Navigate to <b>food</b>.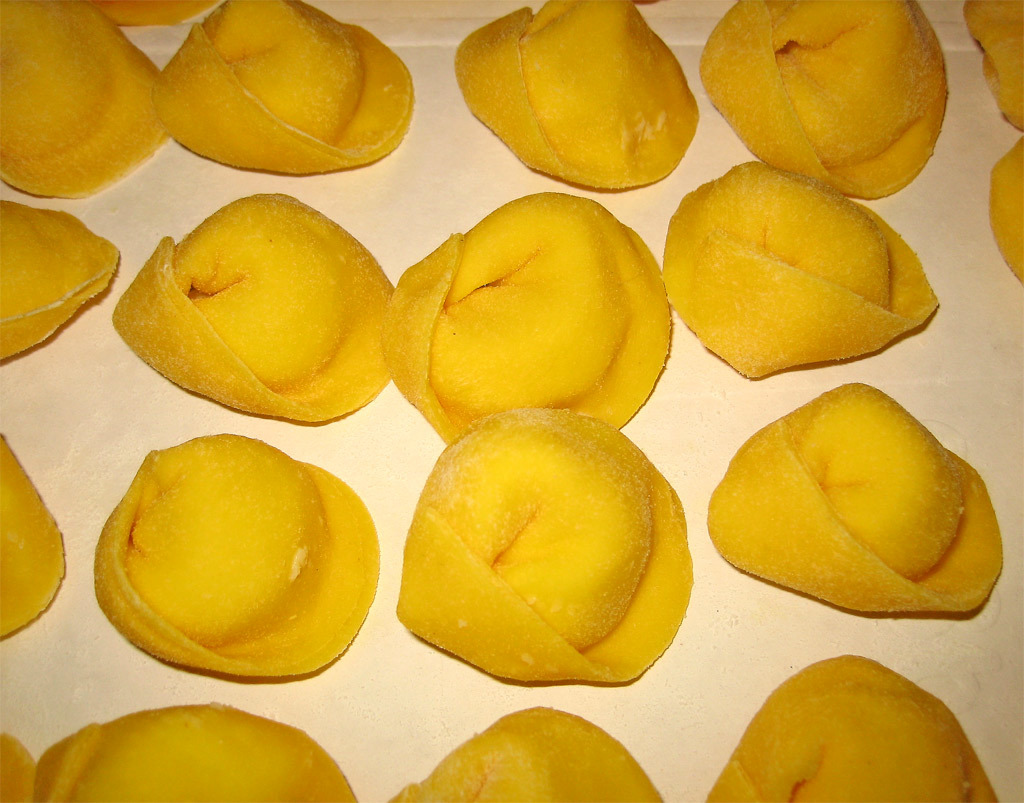
Navigation target: <box>693,0,950,203</box>.
